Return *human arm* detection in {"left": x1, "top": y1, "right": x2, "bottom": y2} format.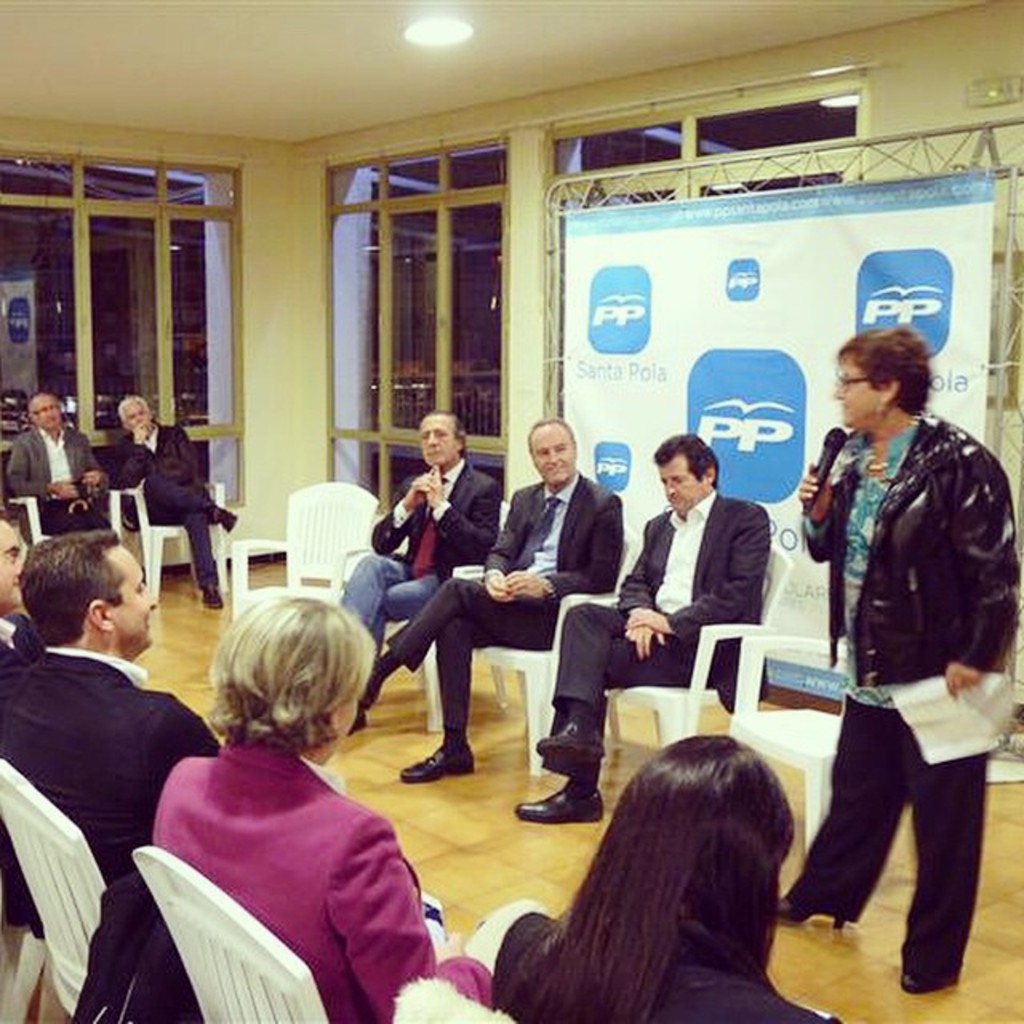
{"left": 416, "top": 459, "right": 507, "bottom": 570}.
